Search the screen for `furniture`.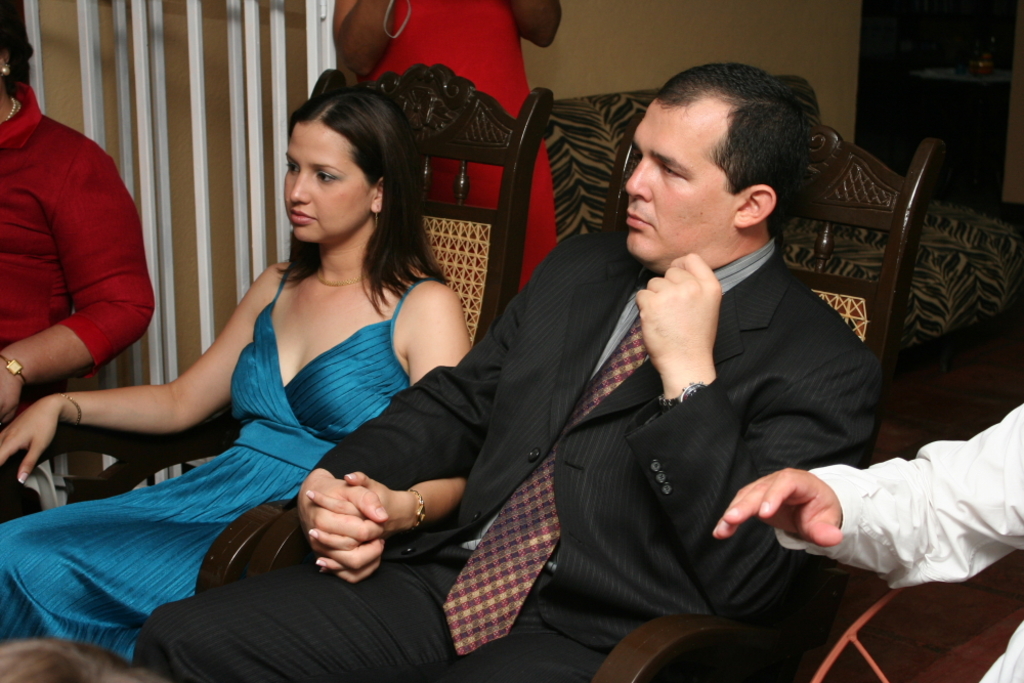
Found at crop(251, 121, 947, 682).
